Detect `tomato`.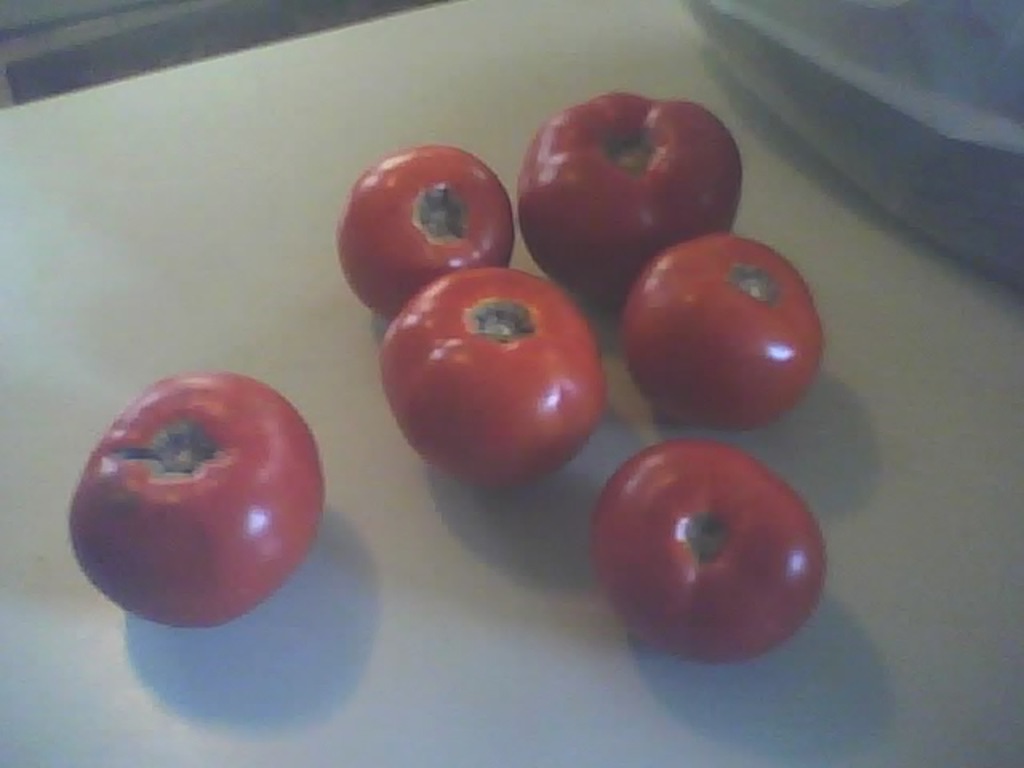
Detected at [590,437,830,667].
